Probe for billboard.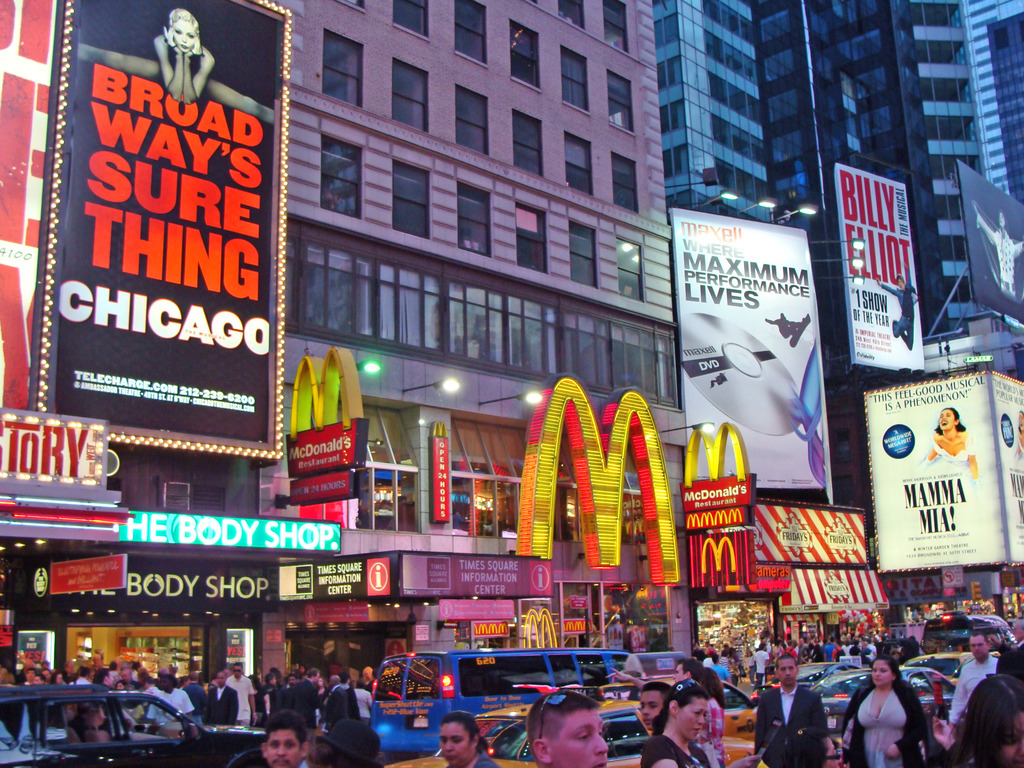
Probe result: 0,404,111,492.
